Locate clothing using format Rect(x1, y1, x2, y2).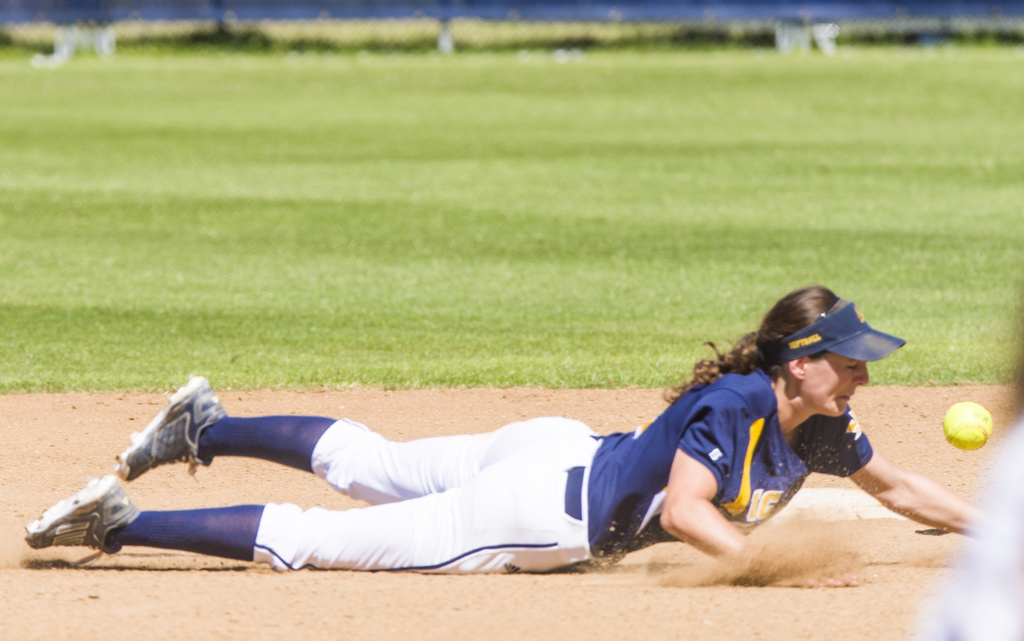
Rect(211, 340, 905, 562).
